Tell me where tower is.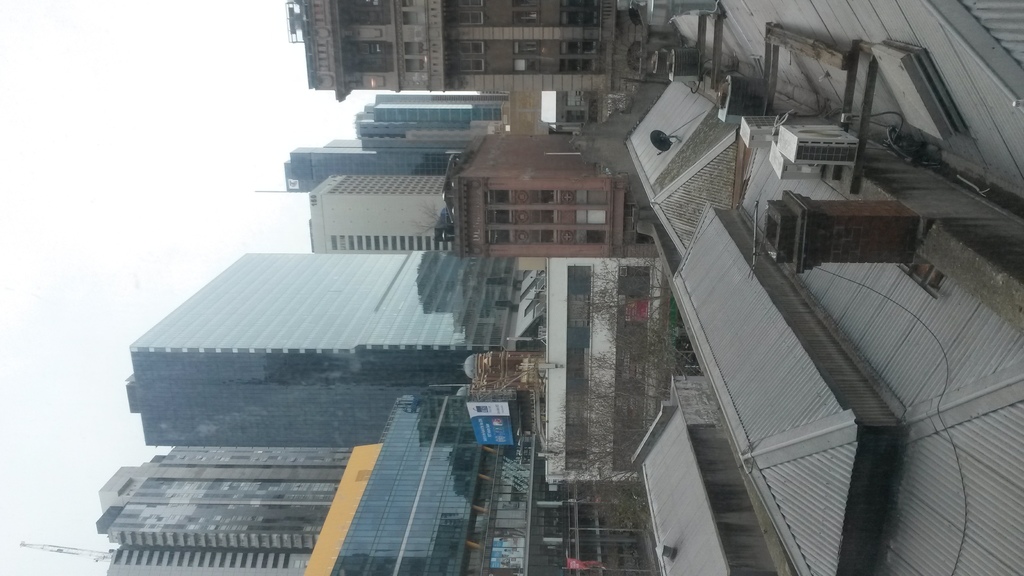
tower is at region(130, 255, 493, 444).
